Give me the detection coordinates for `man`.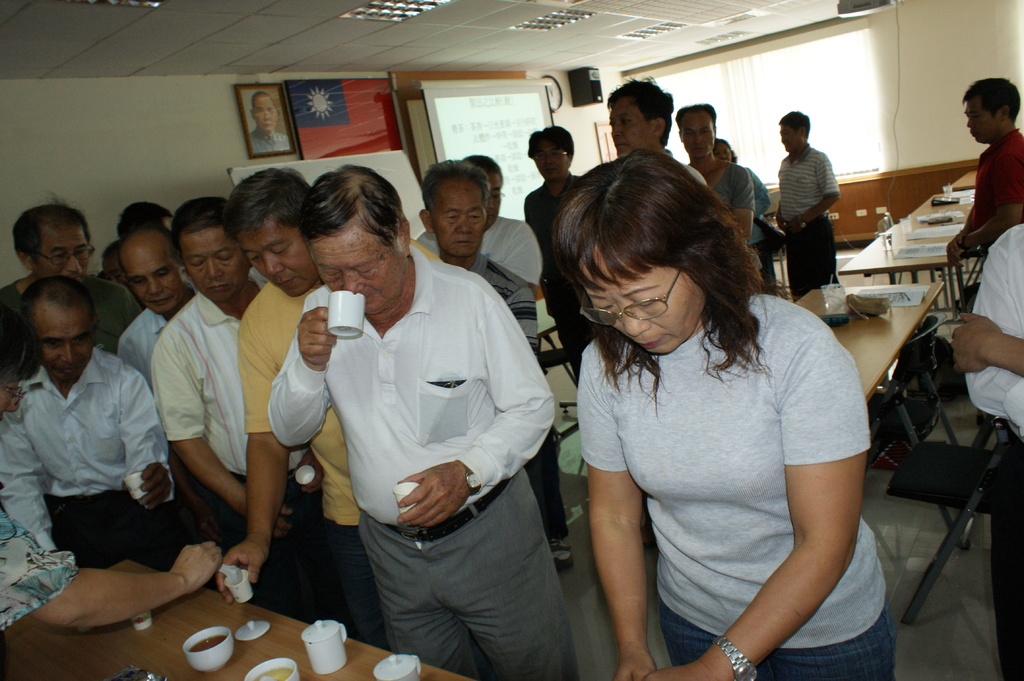
detection(401, 156, 574, 559).
